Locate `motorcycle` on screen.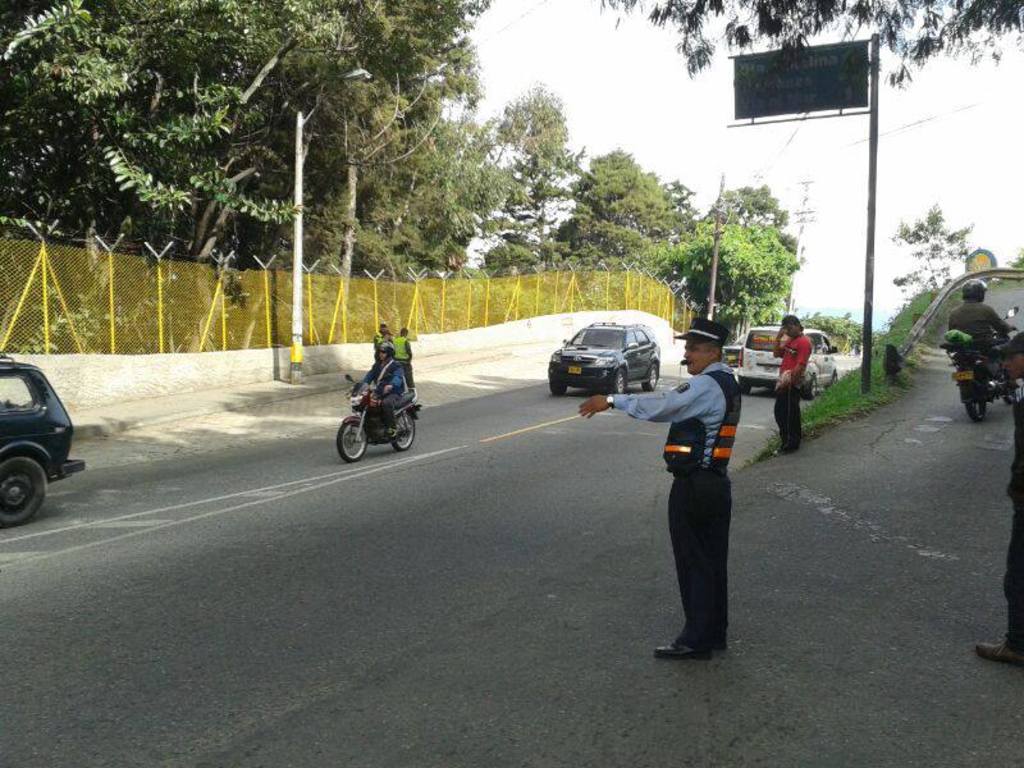
On screen at BBox(943, 303, 1019, 424).
